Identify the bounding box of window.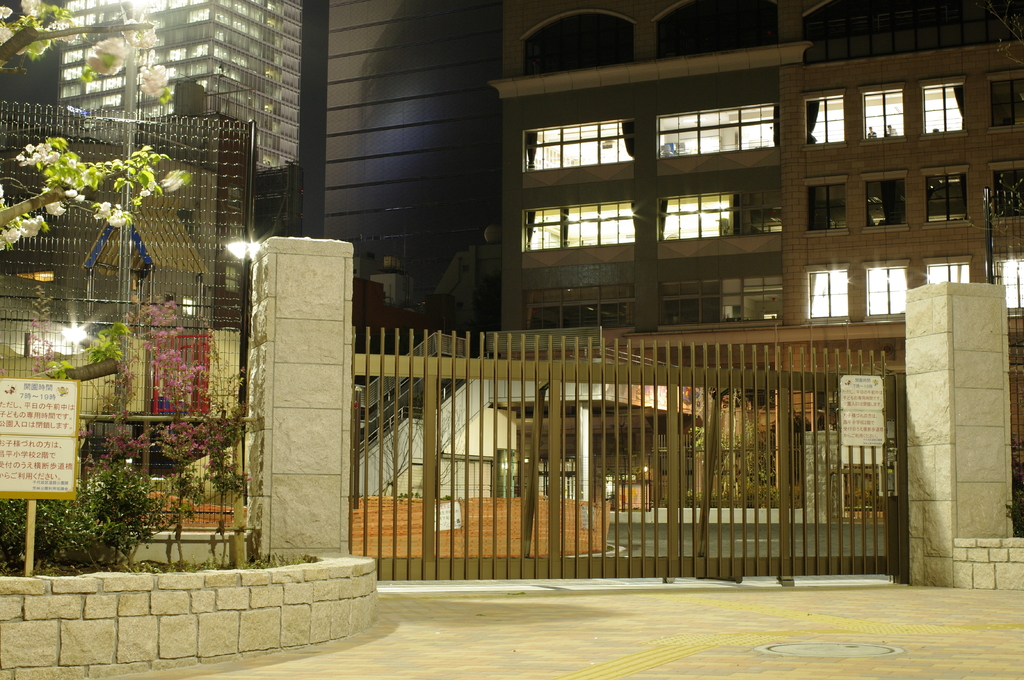
989, 169, 1023, 220.
